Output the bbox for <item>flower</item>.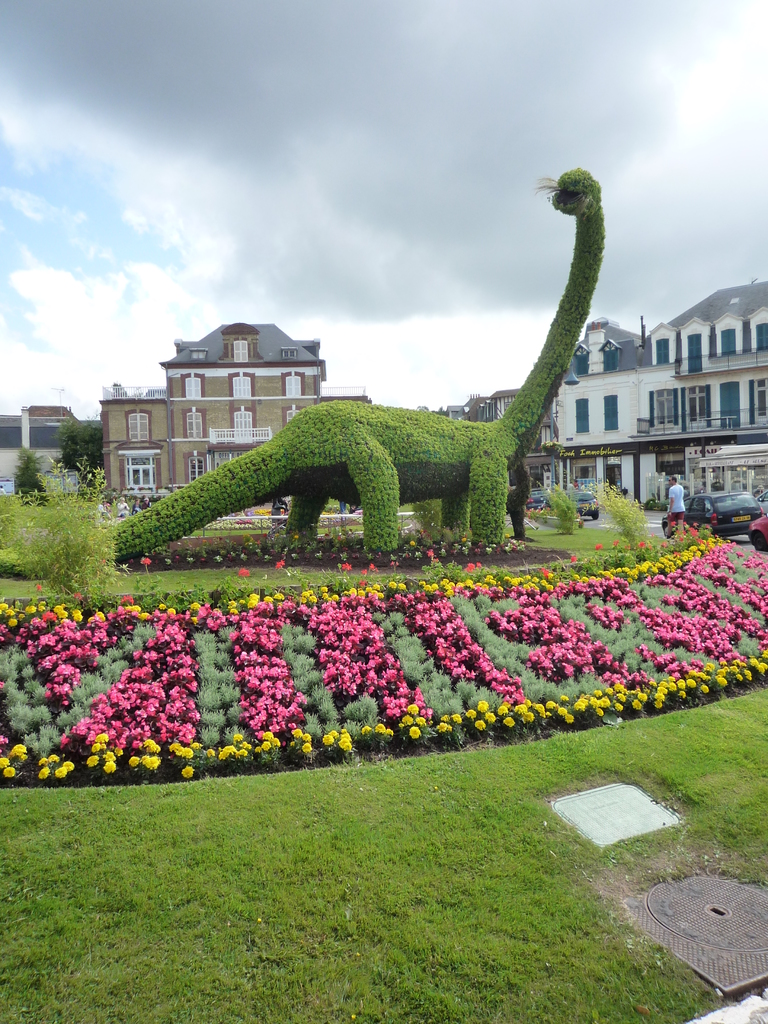
<region>404, 720, 424, 740</region>.
